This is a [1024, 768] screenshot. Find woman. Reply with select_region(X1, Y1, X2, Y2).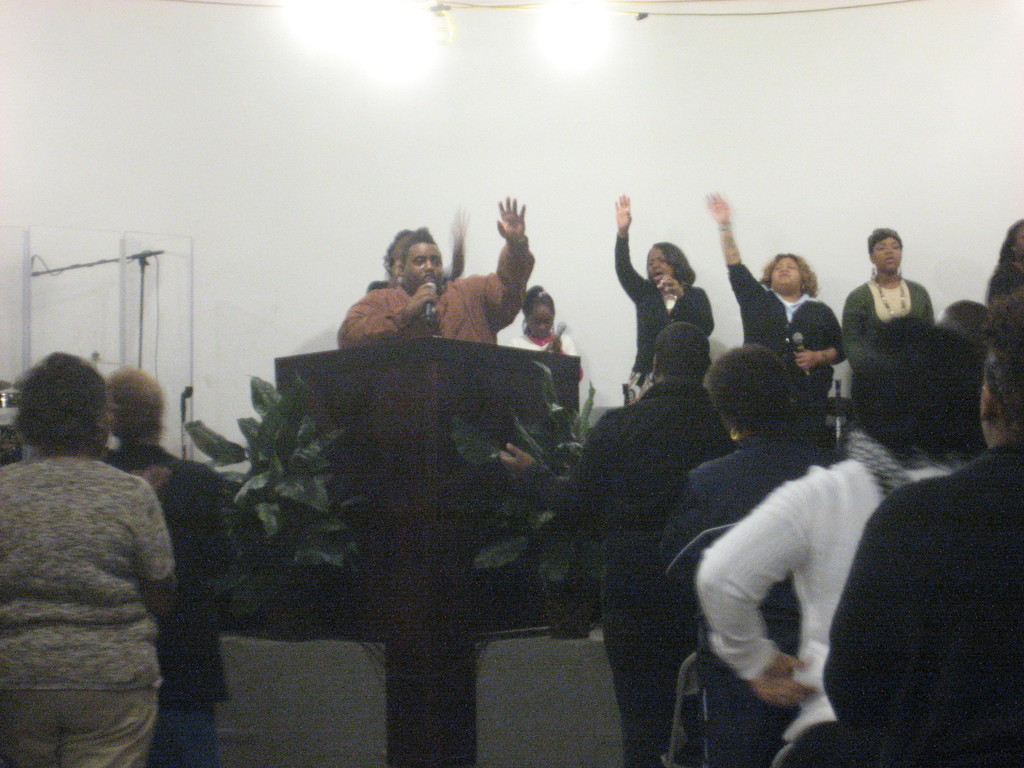
select_region(979, 217, 1023, 312).
